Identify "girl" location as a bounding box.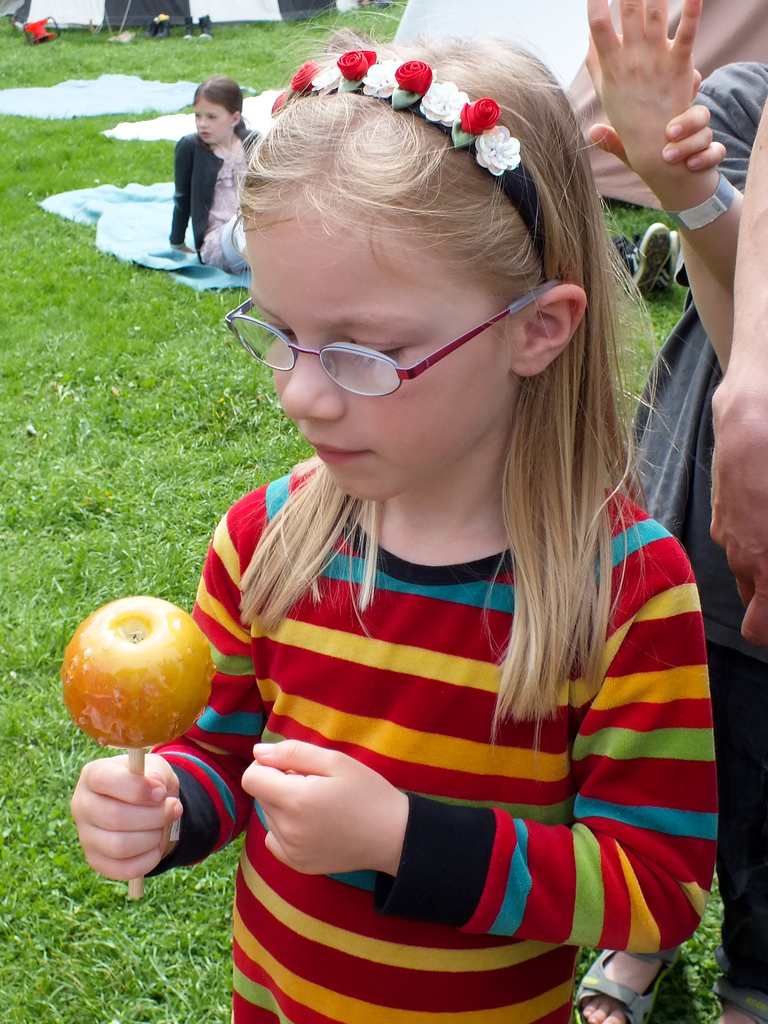
bbox(72, 33, 716, 1023).
